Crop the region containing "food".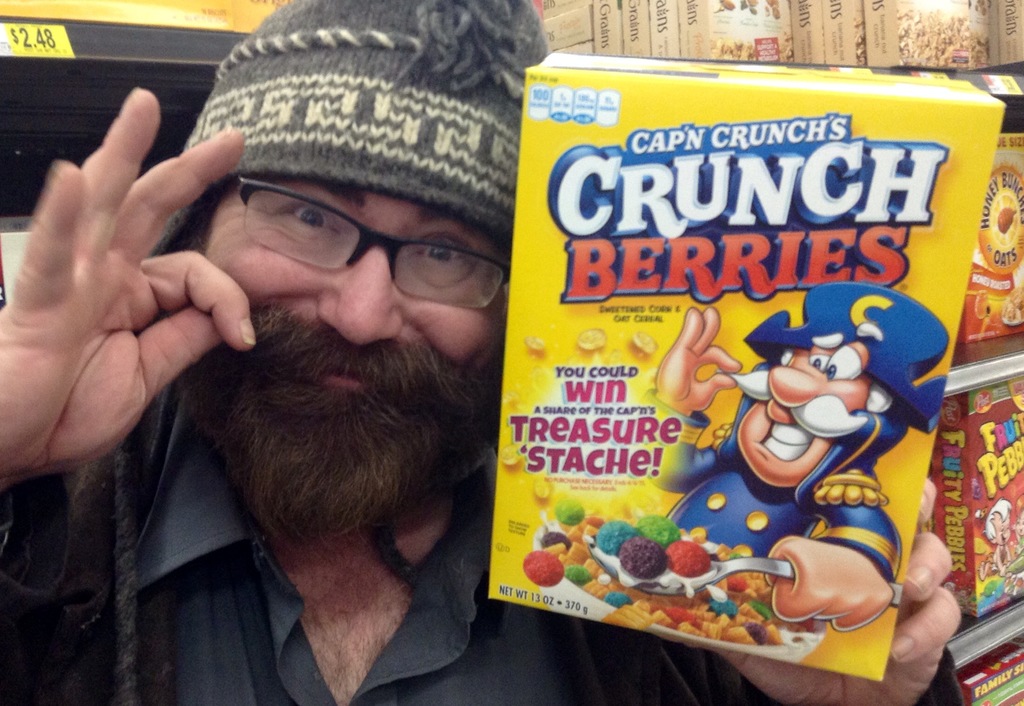
Crop region: [x1=622, y1=327, x2=659, y2=361].
